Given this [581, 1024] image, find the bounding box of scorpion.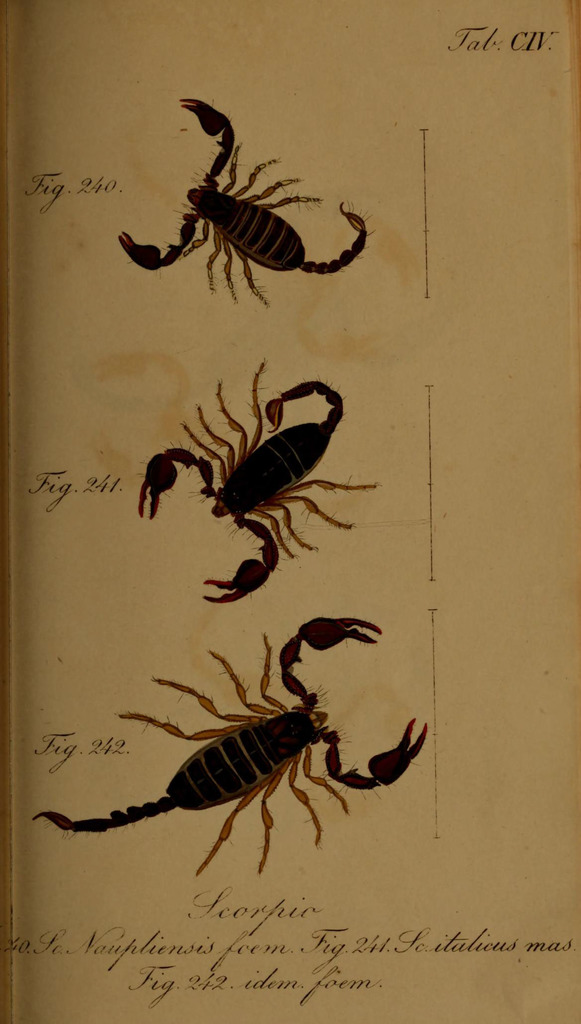
box=[33, 615, 430, 879].
